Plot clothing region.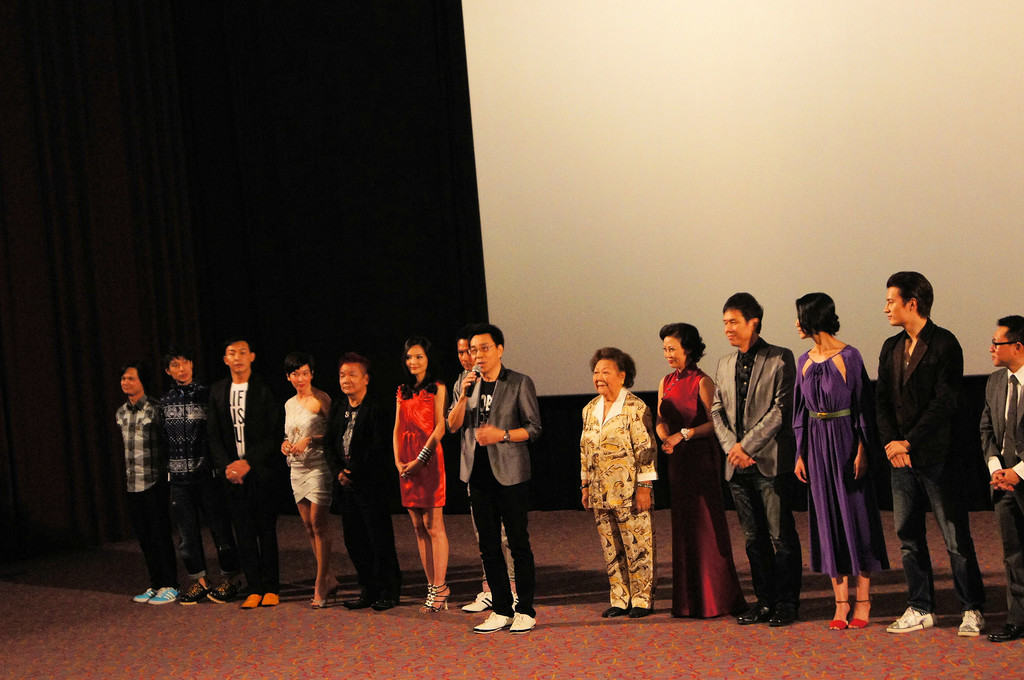
Plotted at x1=708, y1=349, x2=801, y2=611.
